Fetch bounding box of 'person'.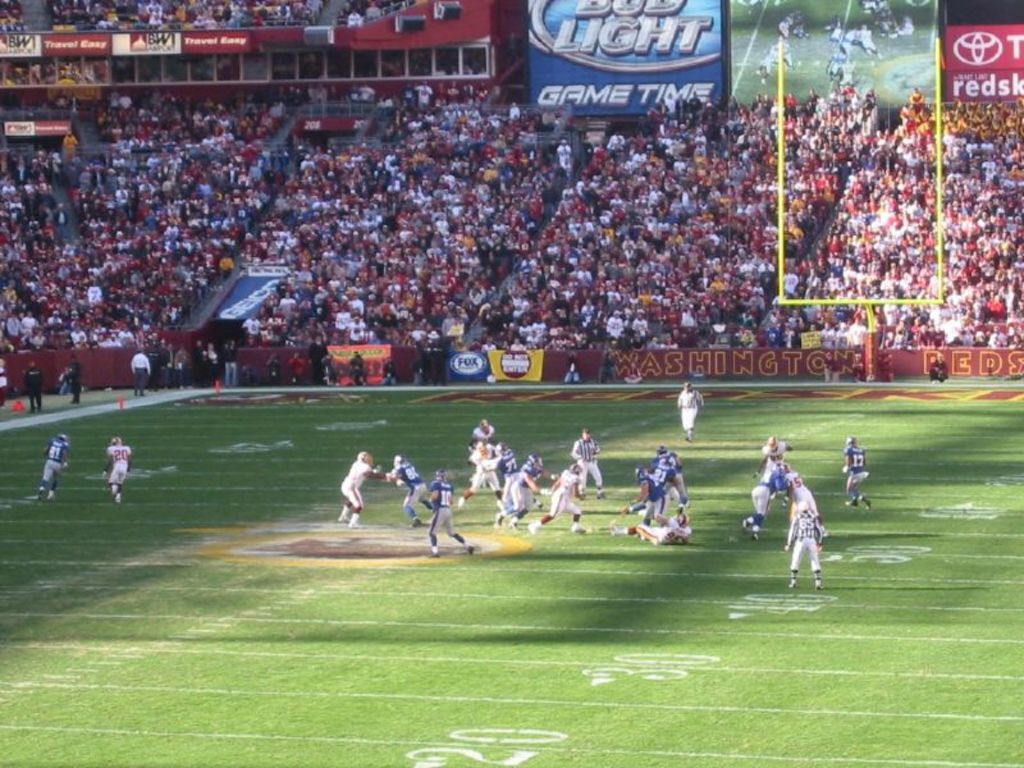
Bbox: x1=99, y1=433, x2=136, y2=502.
